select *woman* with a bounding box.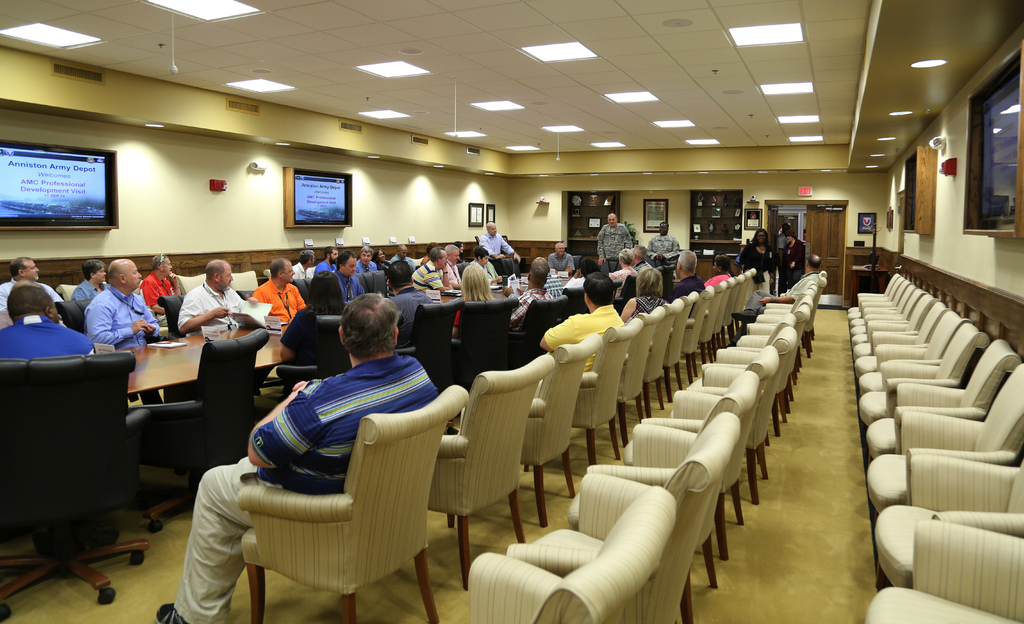
l=278, t=270, r=348, b=361.
